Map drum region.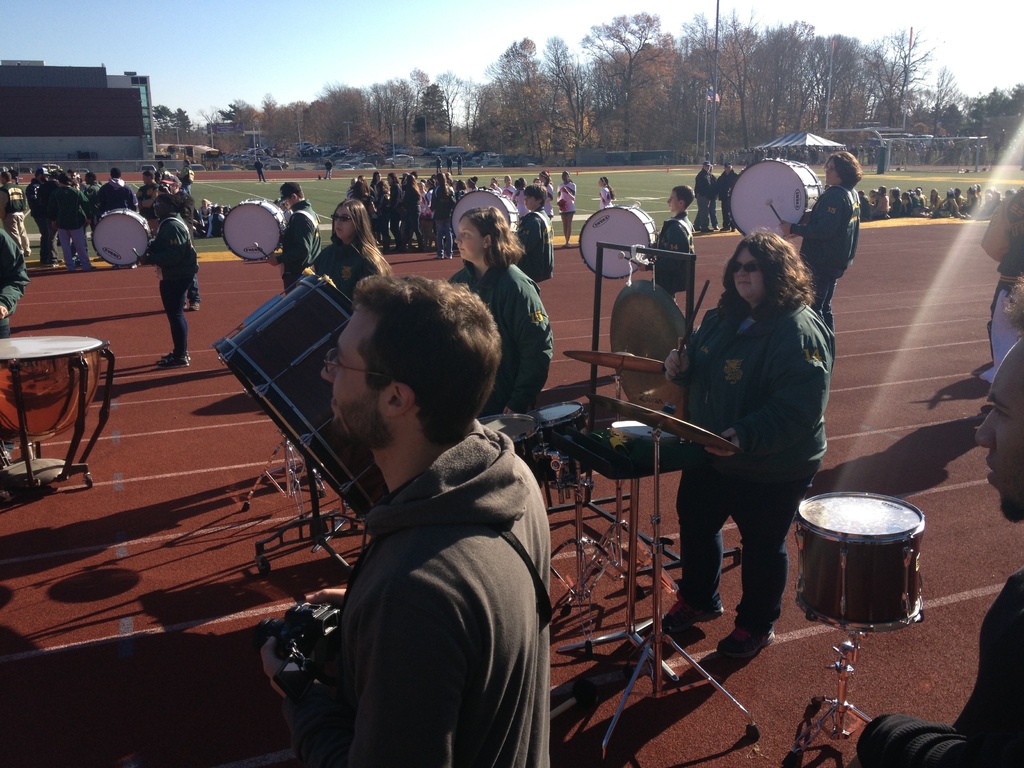
Mapped to 448/188/521/241.
